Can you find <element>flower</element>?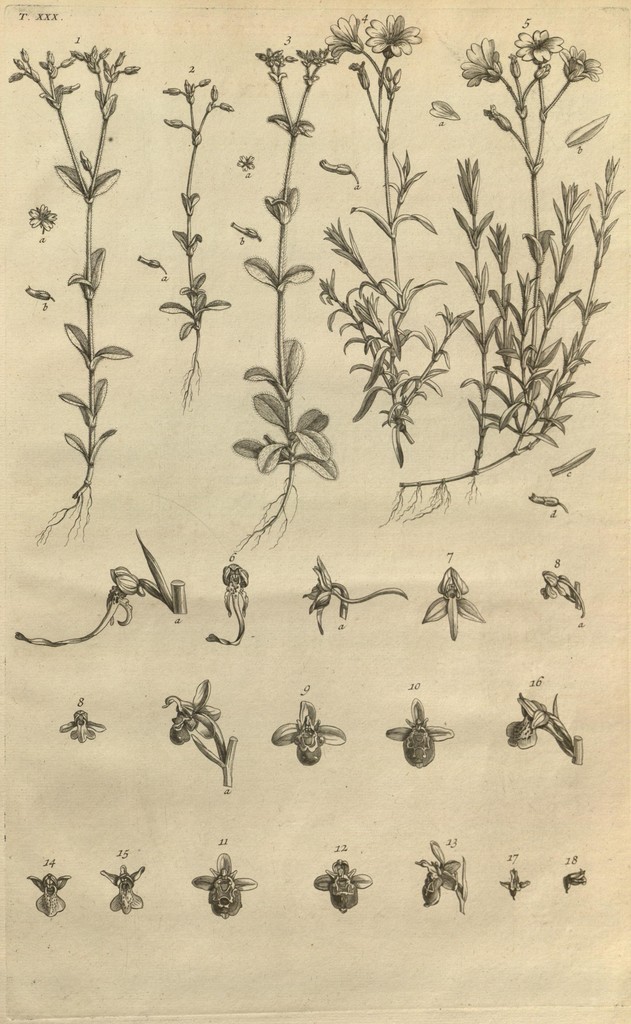
Yes, bounding box: x1=516, y1=30, x2=562, y2=65.
